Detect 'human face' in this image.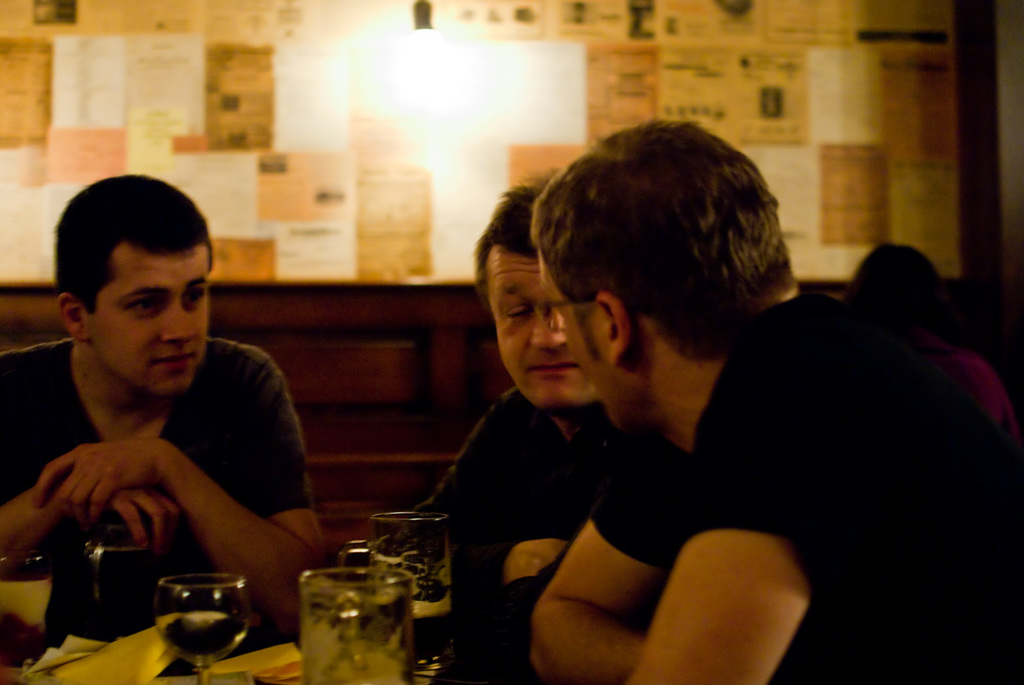
Detection: [486,247,598,411].
